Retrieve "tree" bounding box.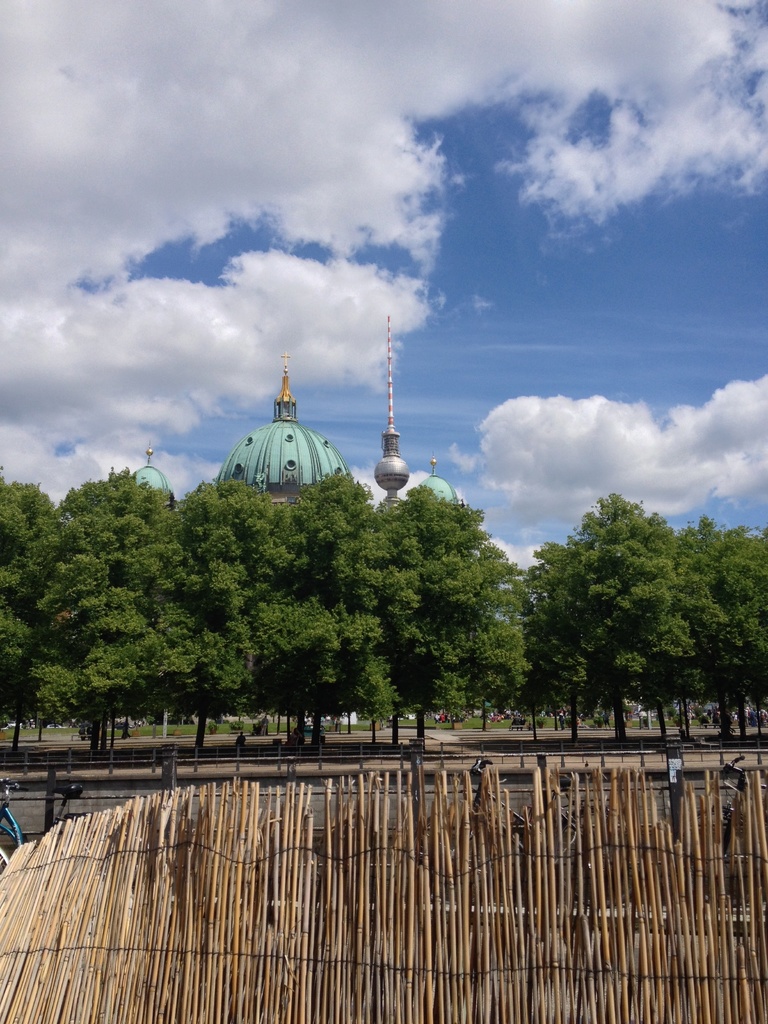
Bounding box: bbox=(367, 492, 556, 721).
